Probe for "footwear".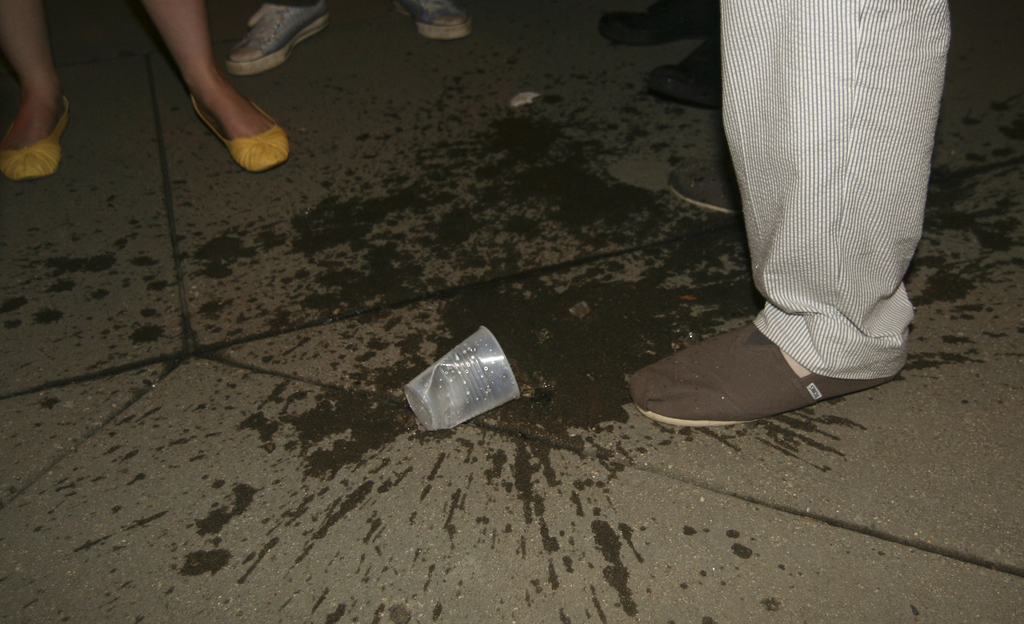
Probe result: bbox=(190, 93, 291, 172).
